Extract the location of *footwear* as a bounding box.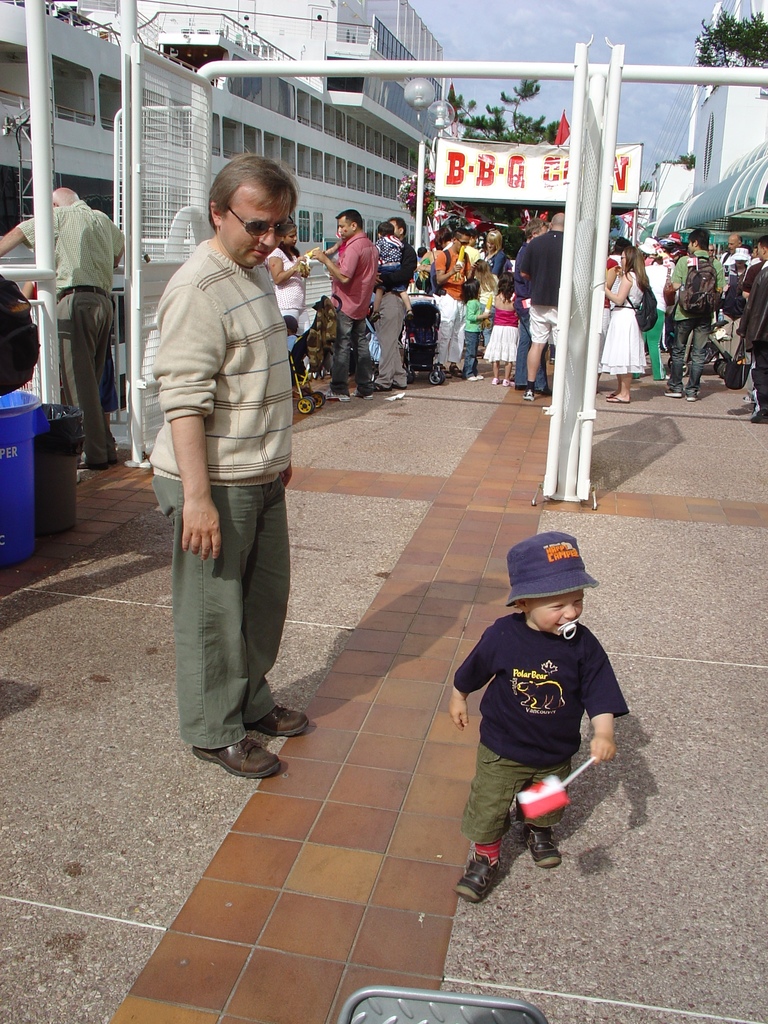
[x1=102, y1=452, x2=119, y2=466].
